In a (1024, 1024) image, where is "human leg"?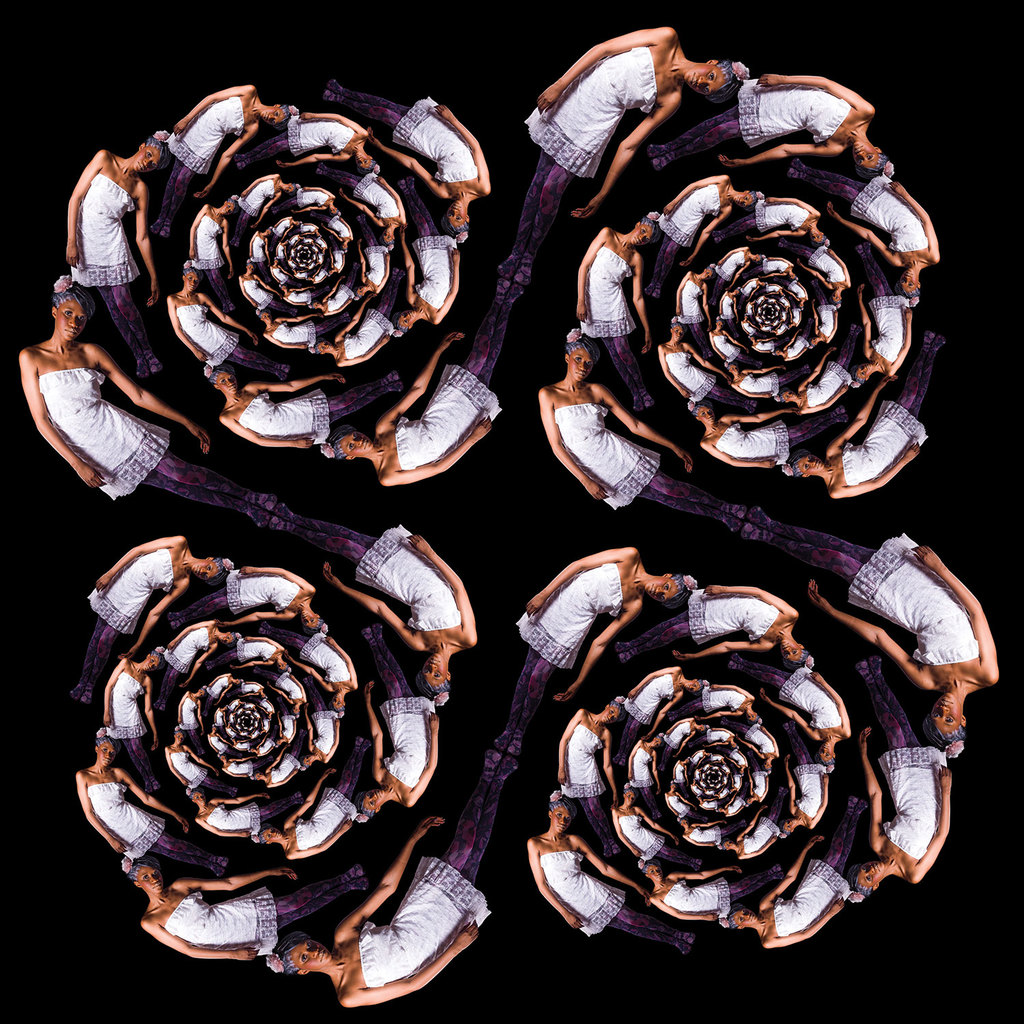
[left=317, top=76, right=407, bottom=132].
